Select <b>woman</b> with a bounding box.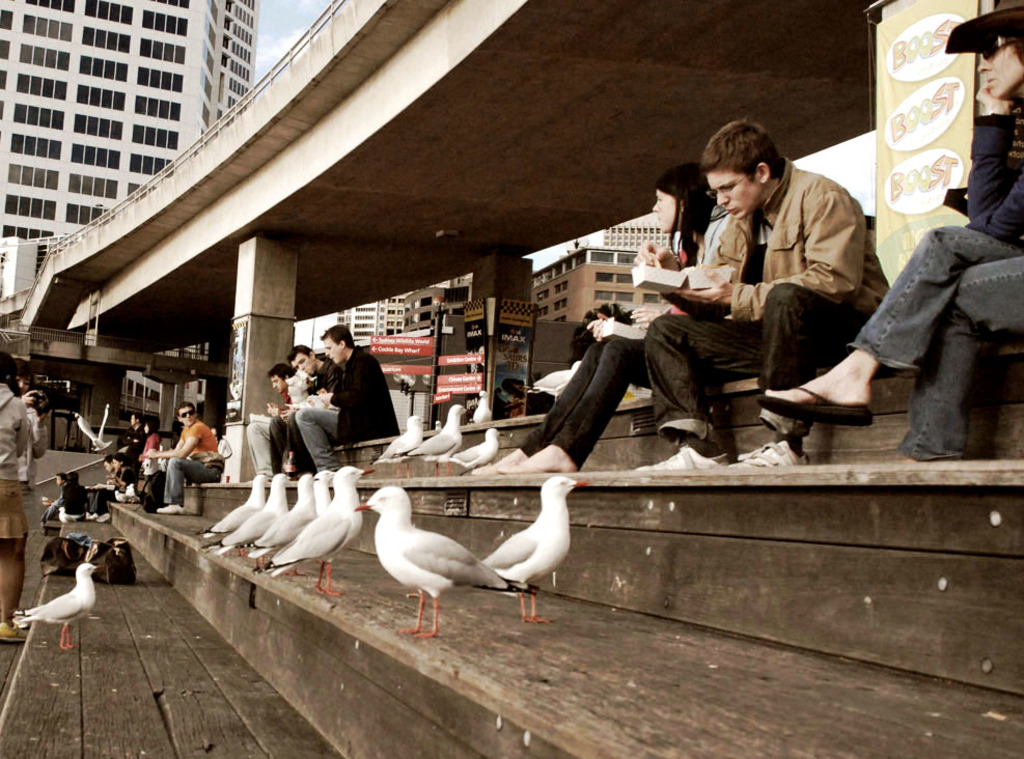
select_region(89, 455, 135, 525).
